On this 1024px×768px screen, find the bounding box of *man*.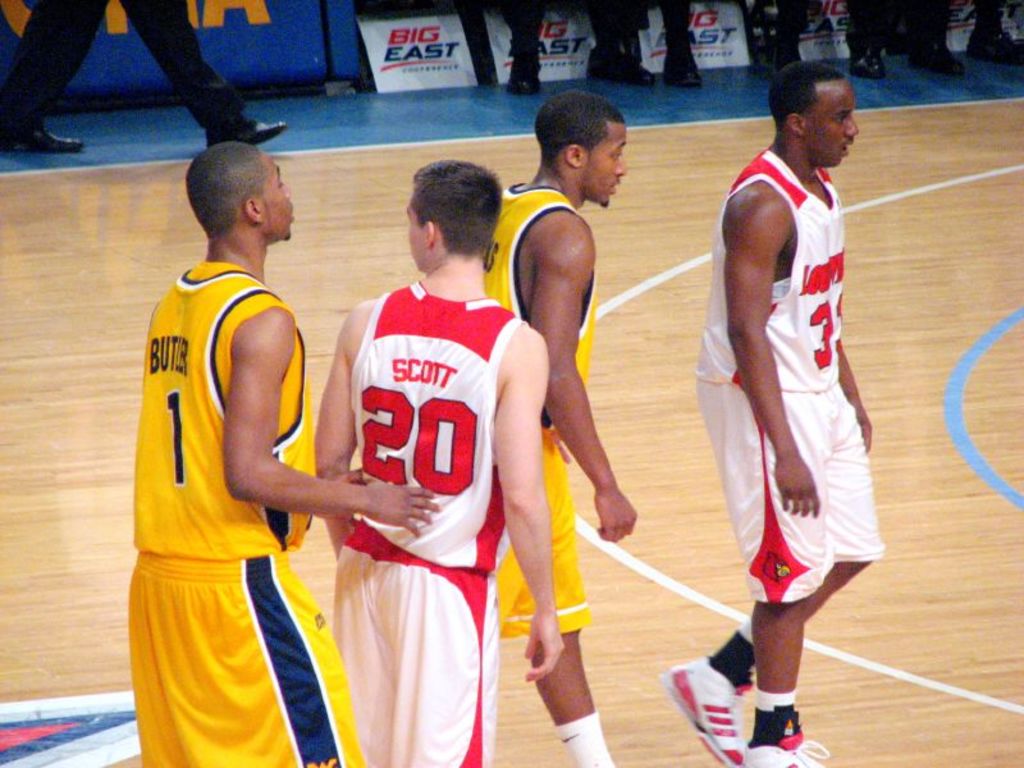
Bounding box: BBox(120, 141, 442, 767).
